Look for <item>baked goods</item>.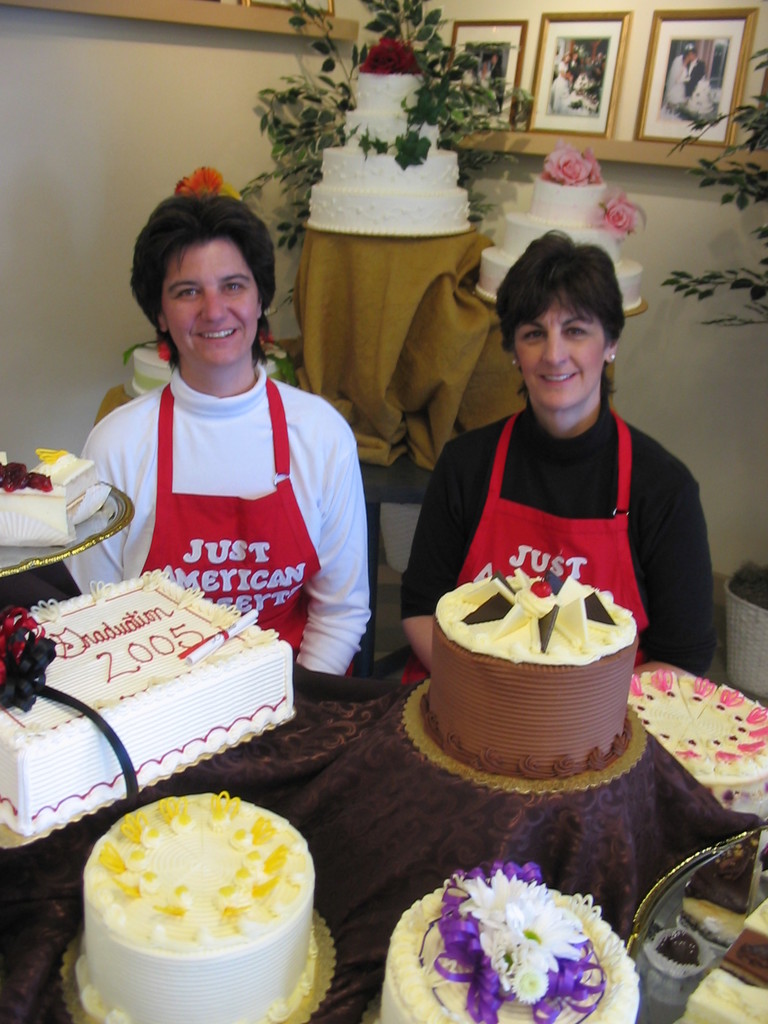
Found: x1=308 y1=40 x2=470 y2=230.
